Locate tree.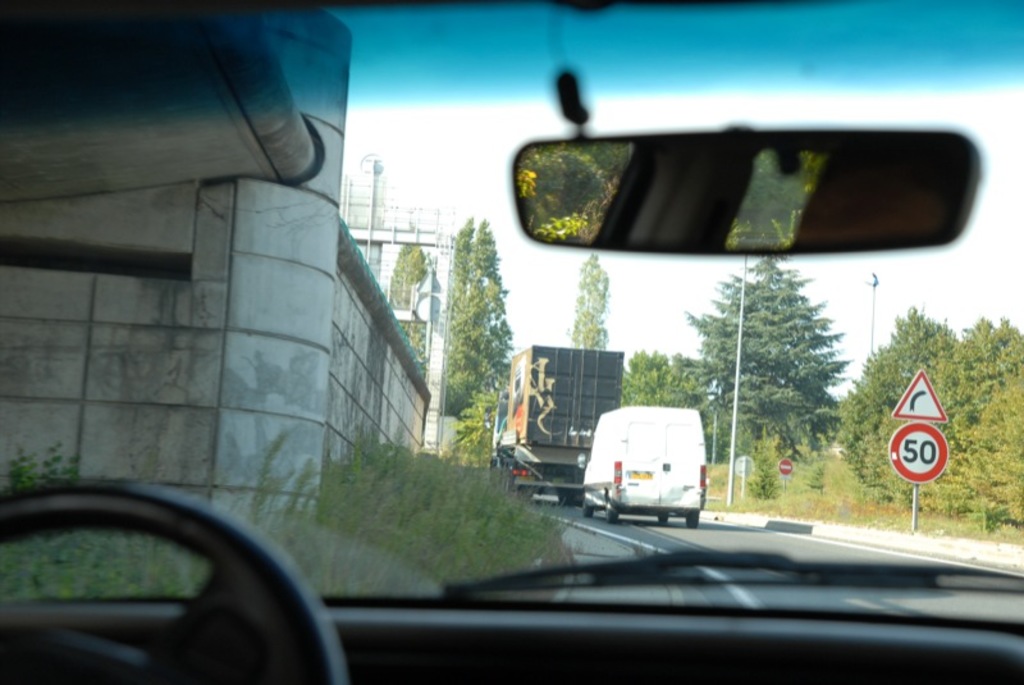
Bounding box: l=685, t=247, r=863, b=481.
